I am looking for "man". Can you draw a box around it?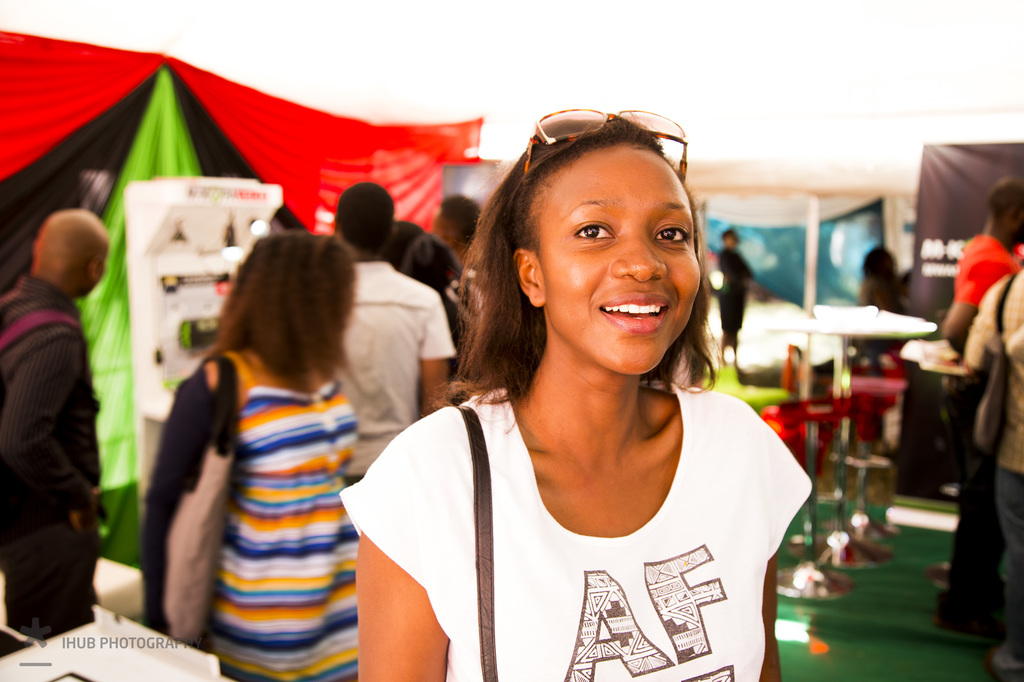
Sure, the bounding box is {"left": 936, "top": 182, "right": 1023, "bottom": 357}.
